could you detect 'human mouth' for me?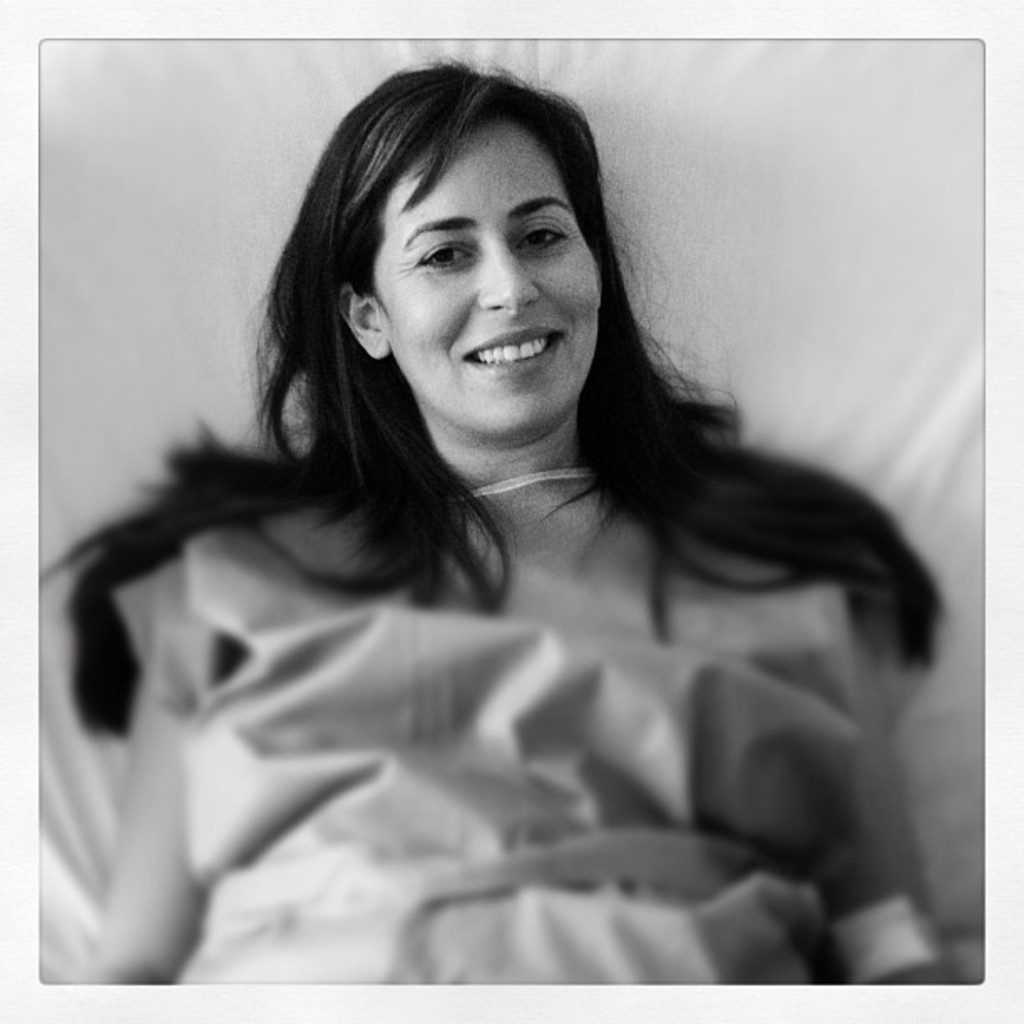
Detection result: box=[462, 318, 567, 376].
